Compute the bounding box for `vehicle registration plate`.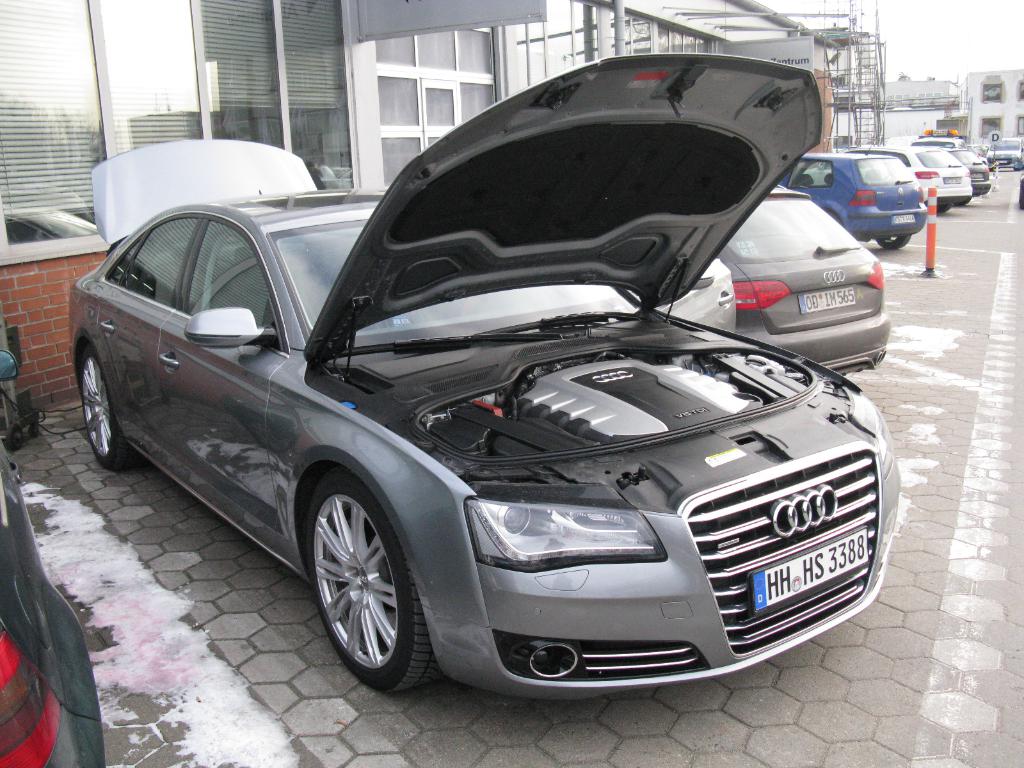
(796,290,857,315).
